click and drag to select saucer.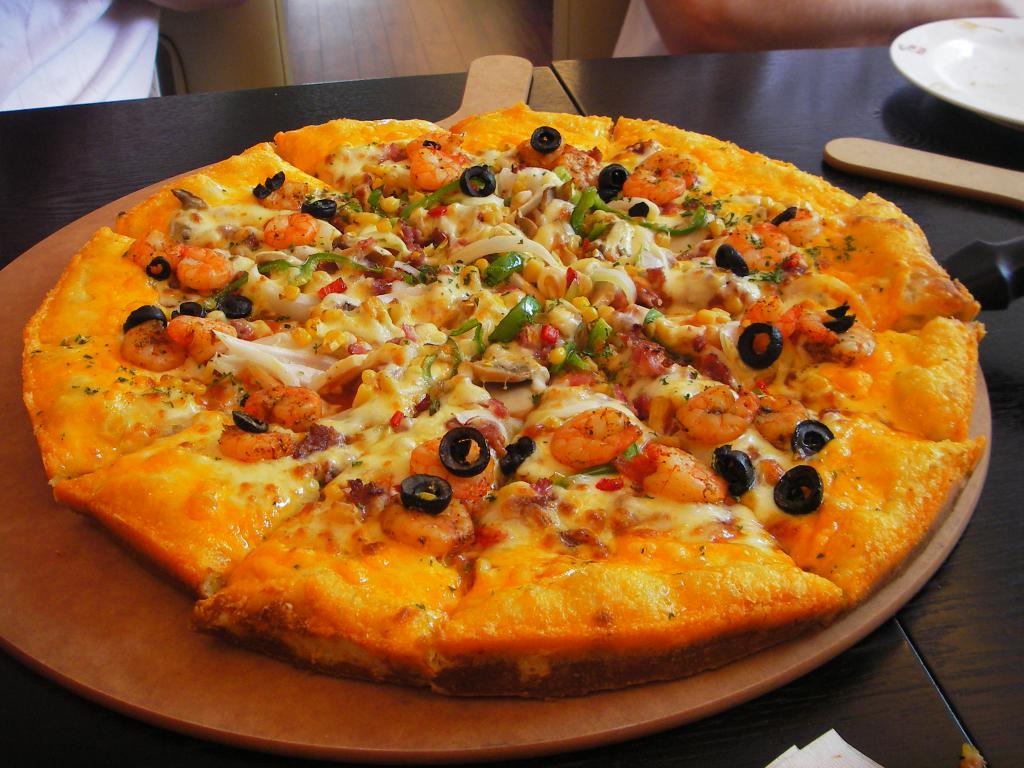
Selection: [left=890, top=16, right=1023, bottom=125].
